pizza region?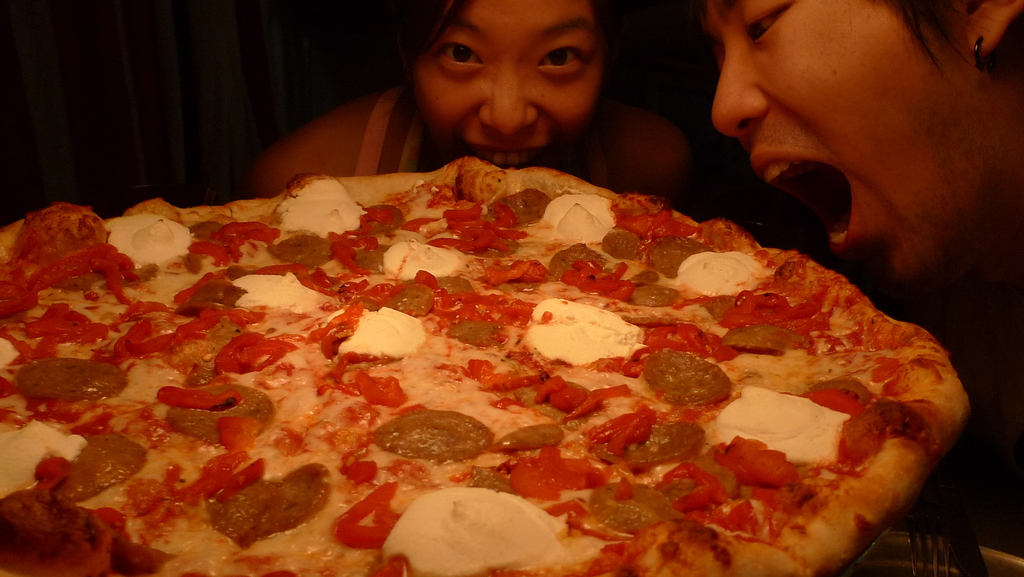
[0, 151, 977, 576]
